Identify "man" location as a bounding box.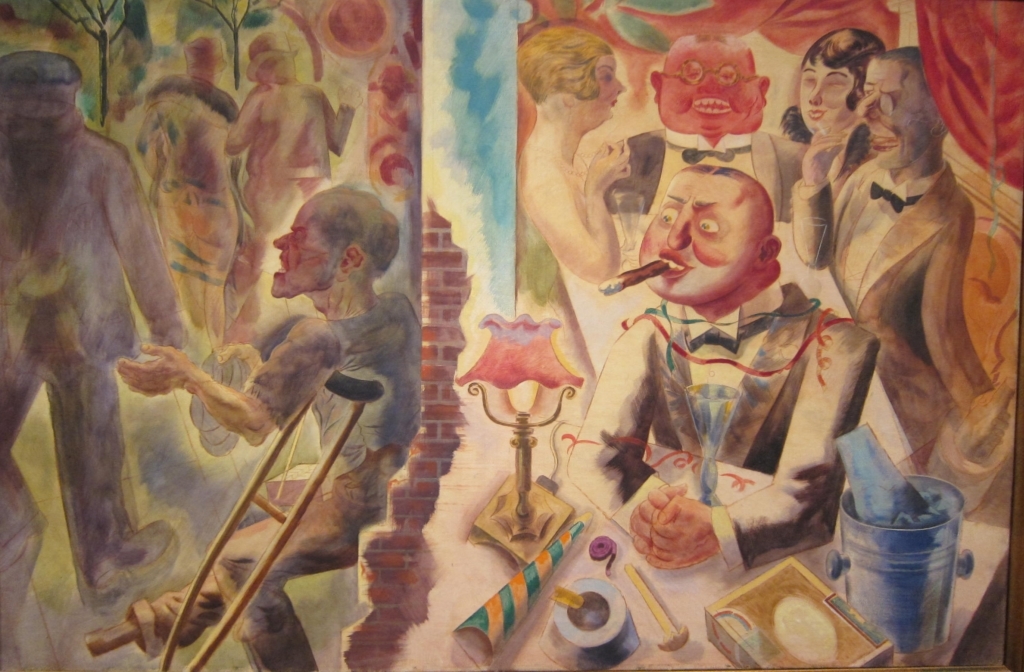
(2,39,203,626).
